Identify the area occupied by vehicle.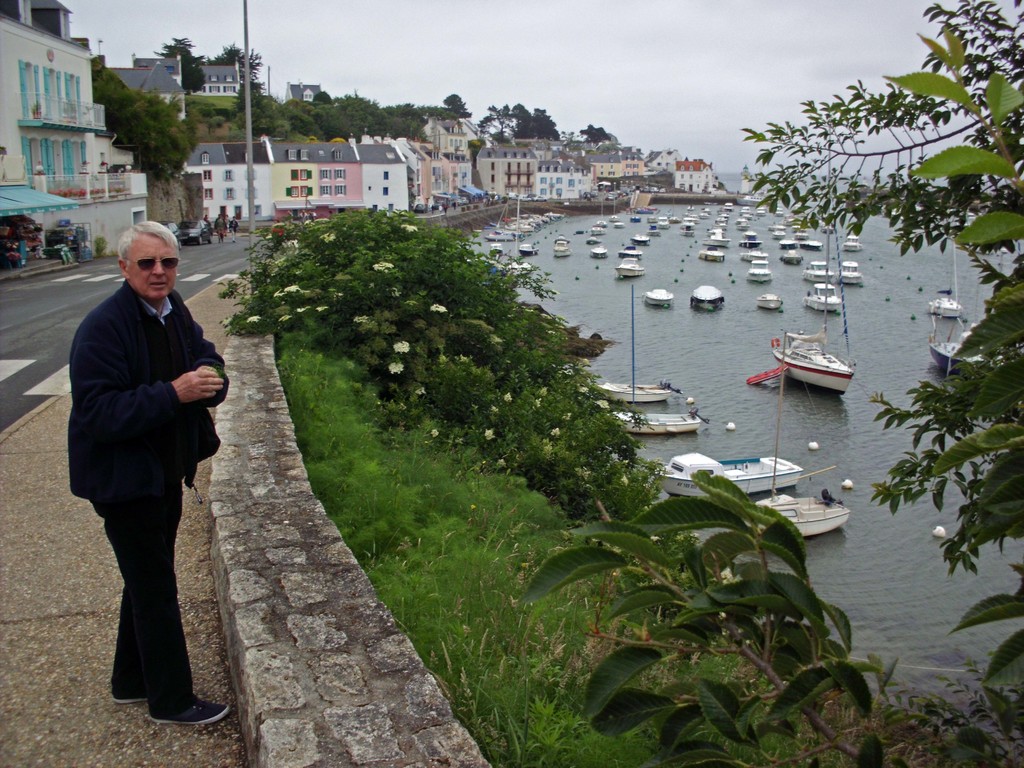
Area: crop(779, 237, 796, 245).
